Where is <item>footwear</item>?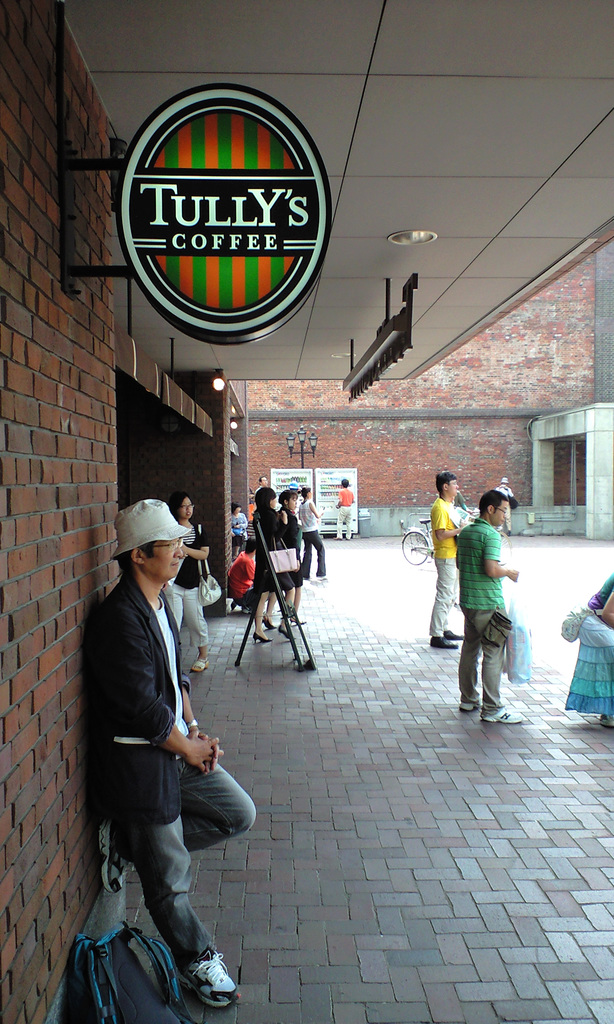
l=181, t=951, r=242, b=1012.
